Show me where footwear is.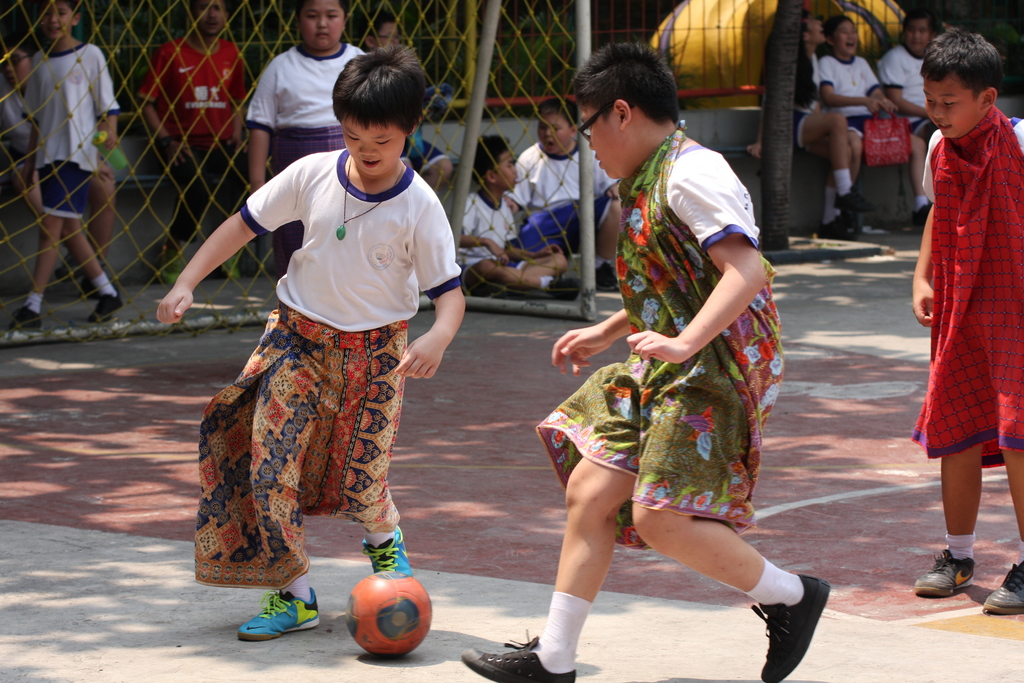
footwear is at [x1=8, y1=308, x2=44, y2=333].
